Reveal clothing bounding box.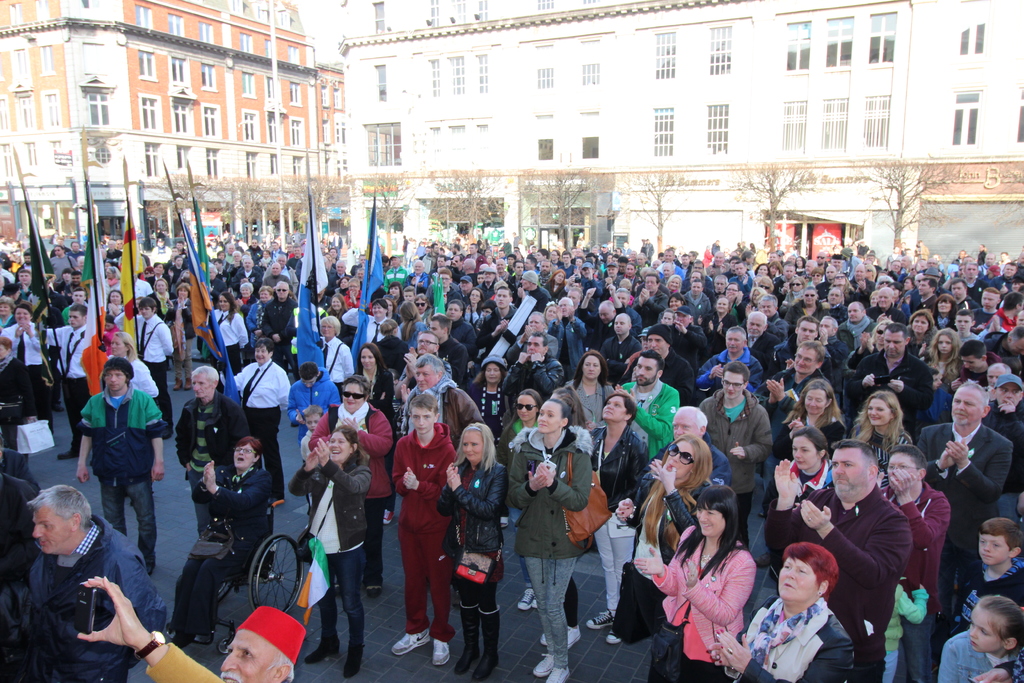
Revealed: bbox=[568, 427, 644, 517].
